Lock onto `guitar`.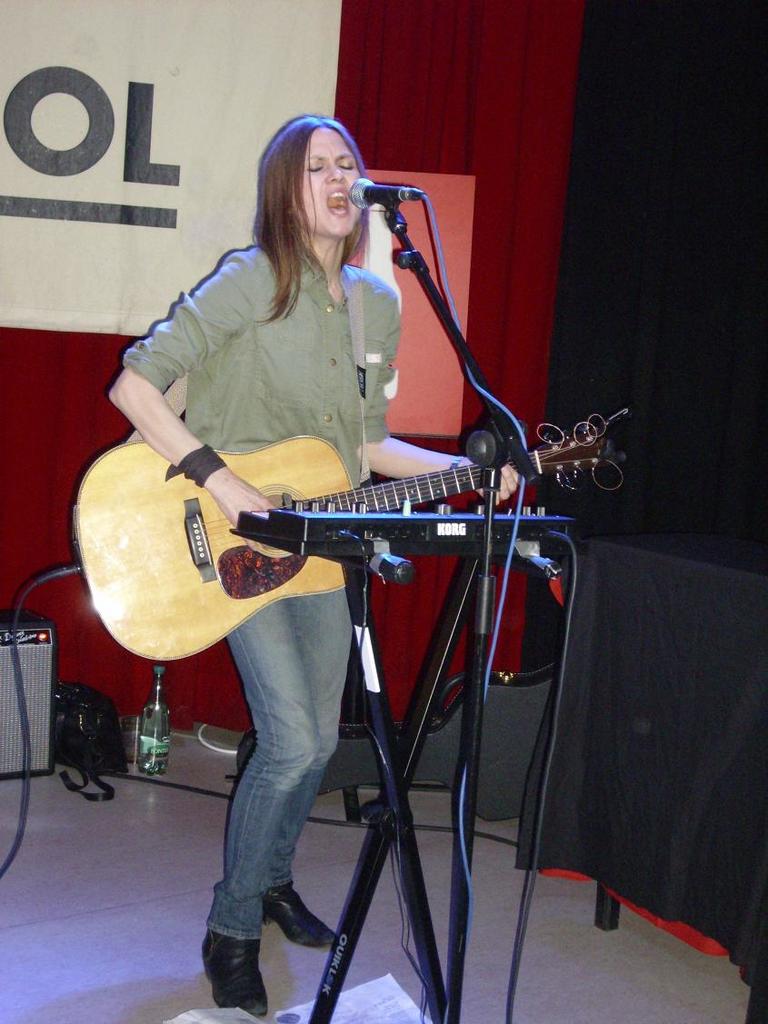
Locked: BBox(72, 404, 628, 652).
